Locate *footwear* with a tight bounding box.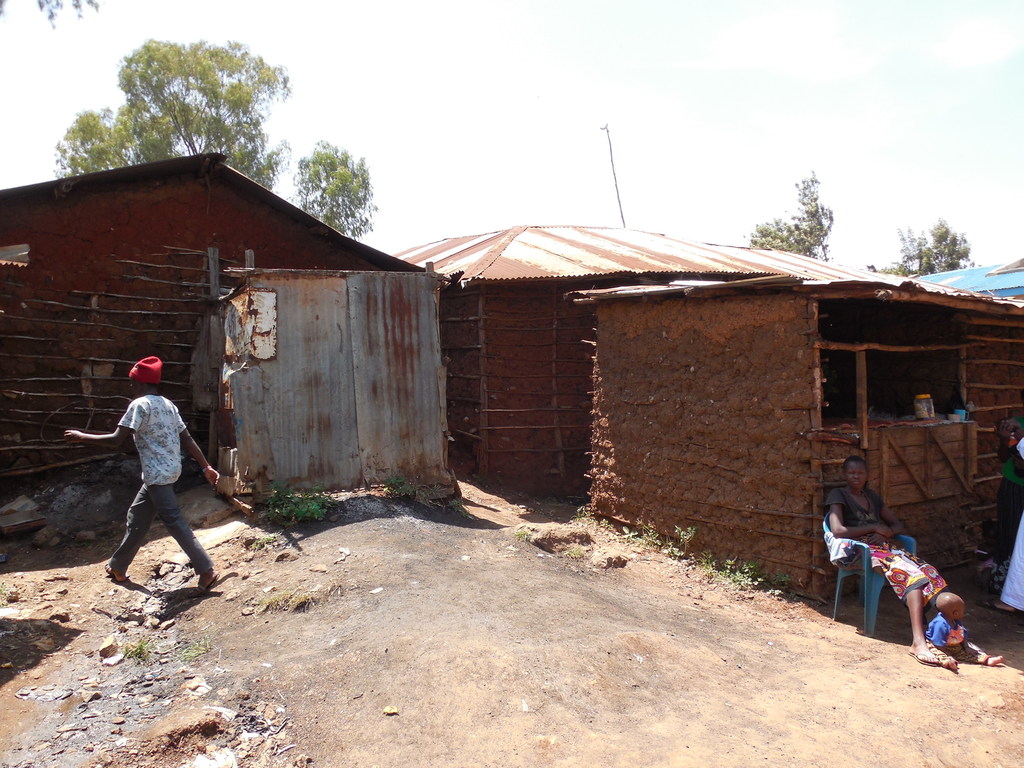
BBox(191, 566, 218, 598).
